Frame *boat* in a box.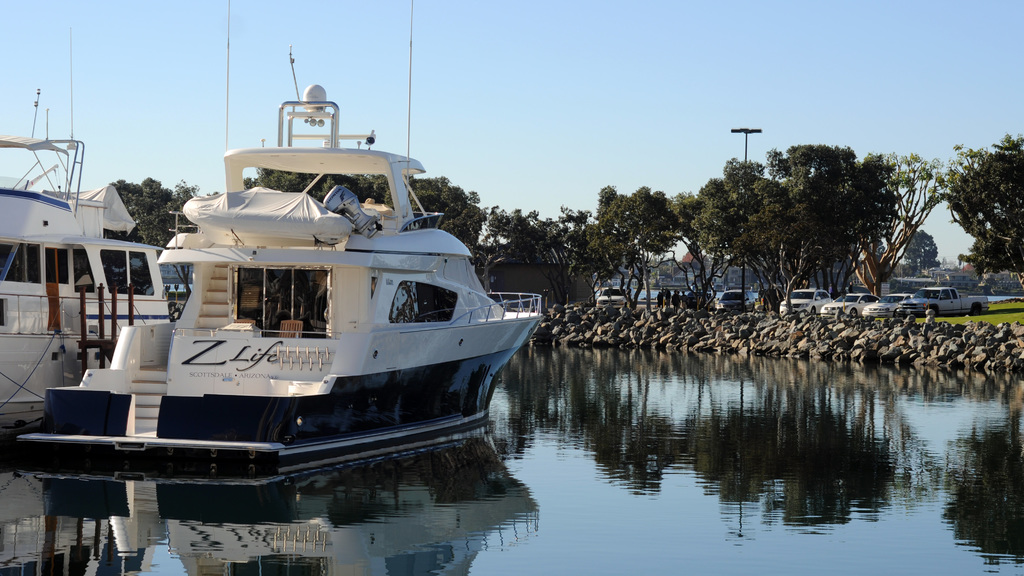
x1=0 y1=23 x2=196 y2=439.
